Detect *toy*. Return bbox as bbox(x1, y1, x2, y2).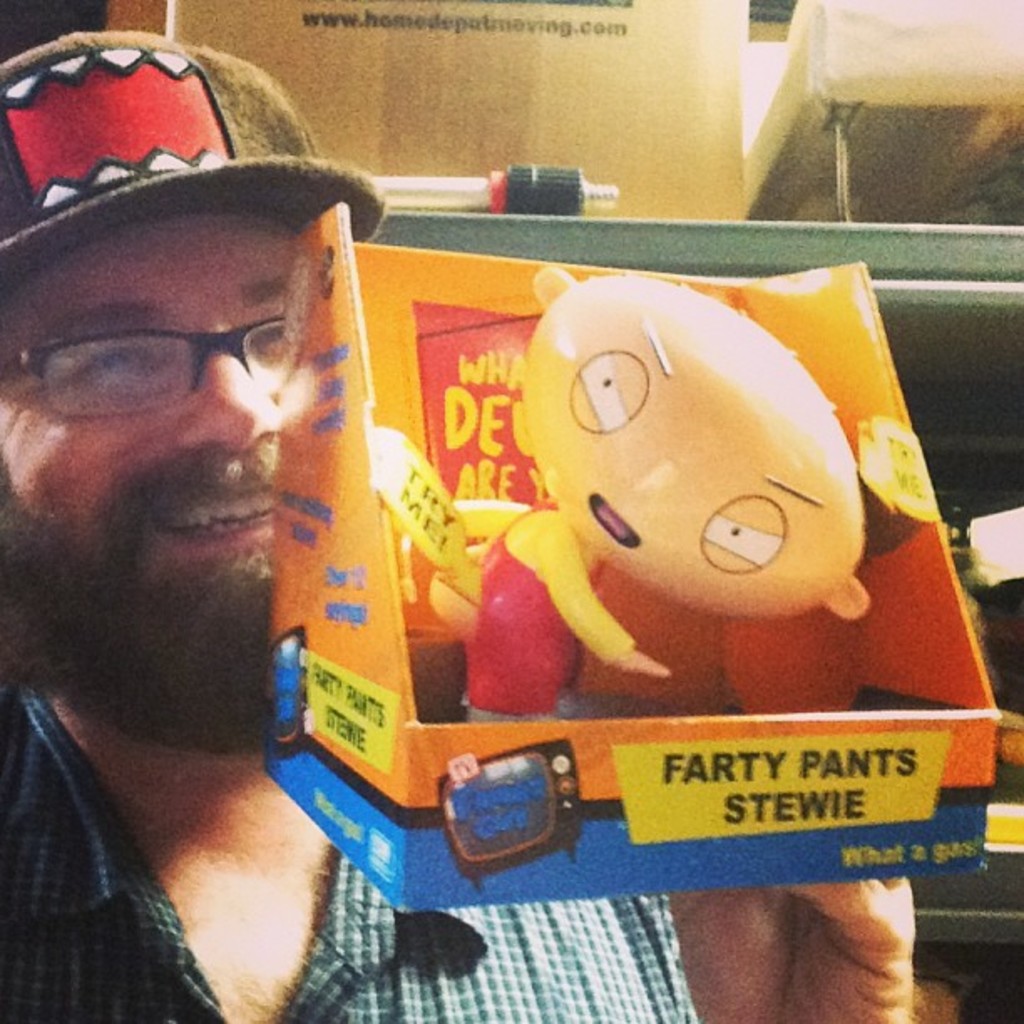
bbox(189, 234, 1001, 972).
